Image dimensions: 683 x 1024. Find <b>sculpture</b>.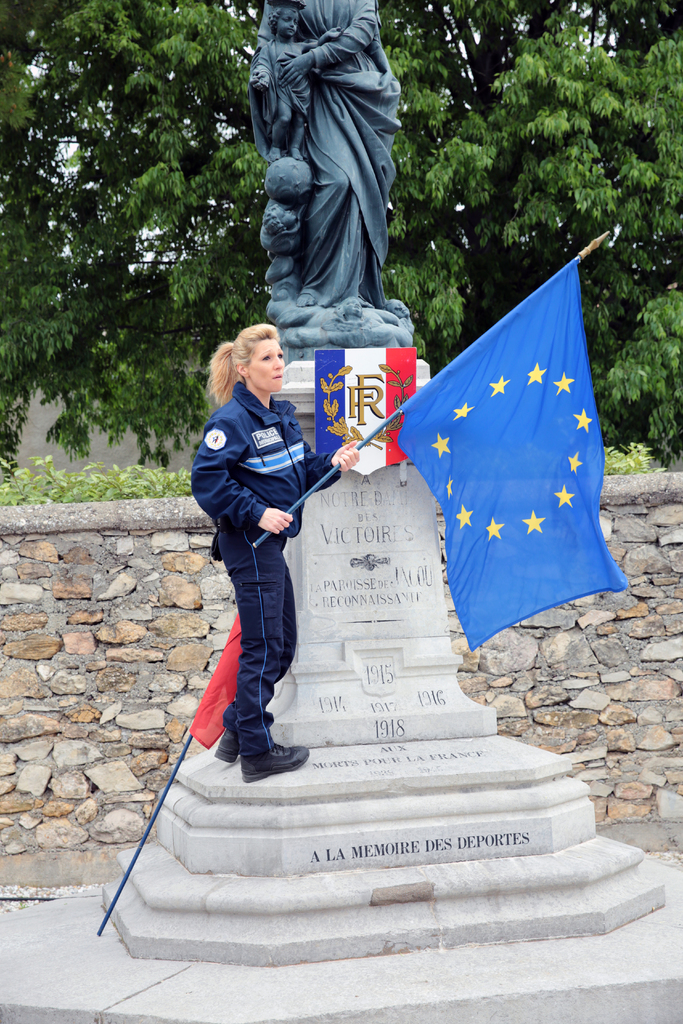
l=254, t=157, r=324, b=325.
